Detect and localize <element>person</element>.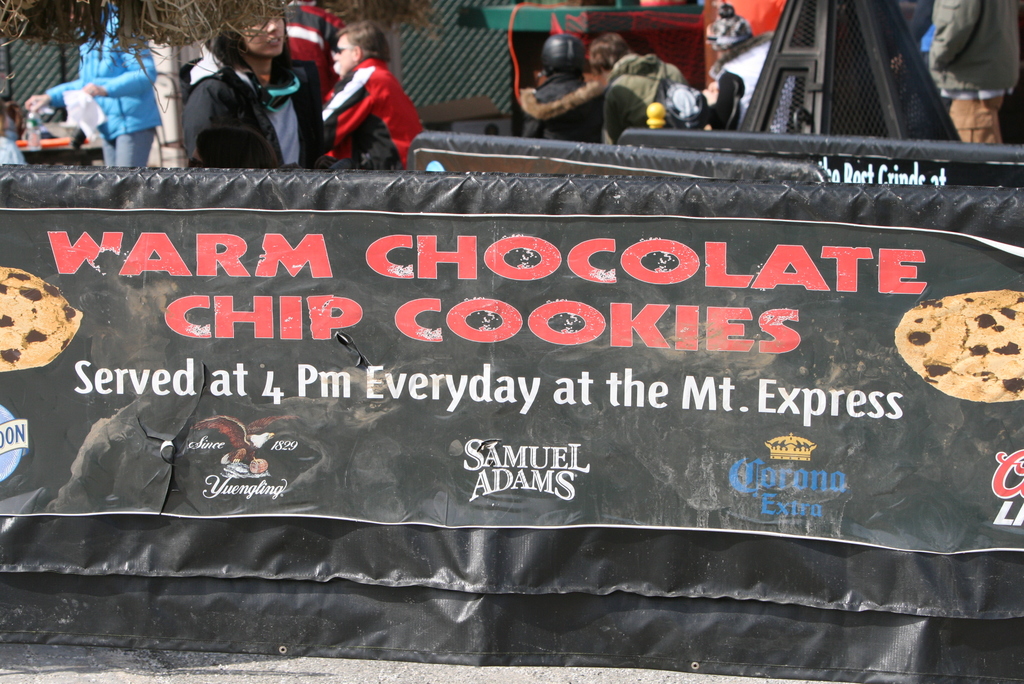
Localized at bbox(183, 0, 348, 171).
